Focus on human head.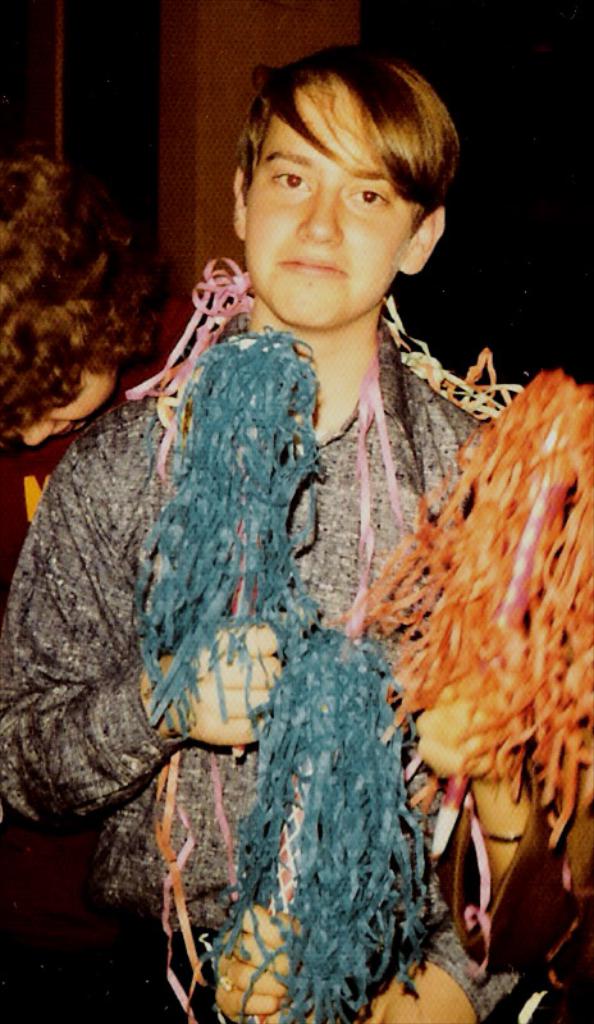
Focused at select_region(213, 51, 458, 284).
